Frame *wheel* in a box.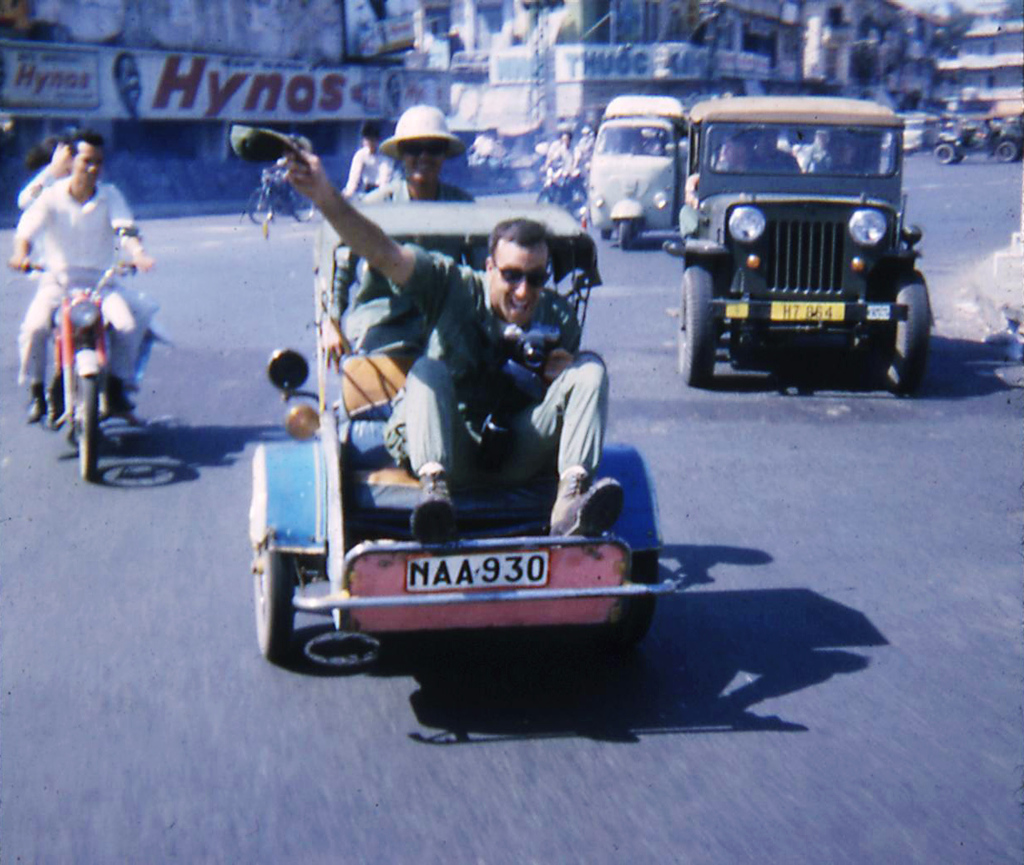
rect(253, 195, 268, 226).
